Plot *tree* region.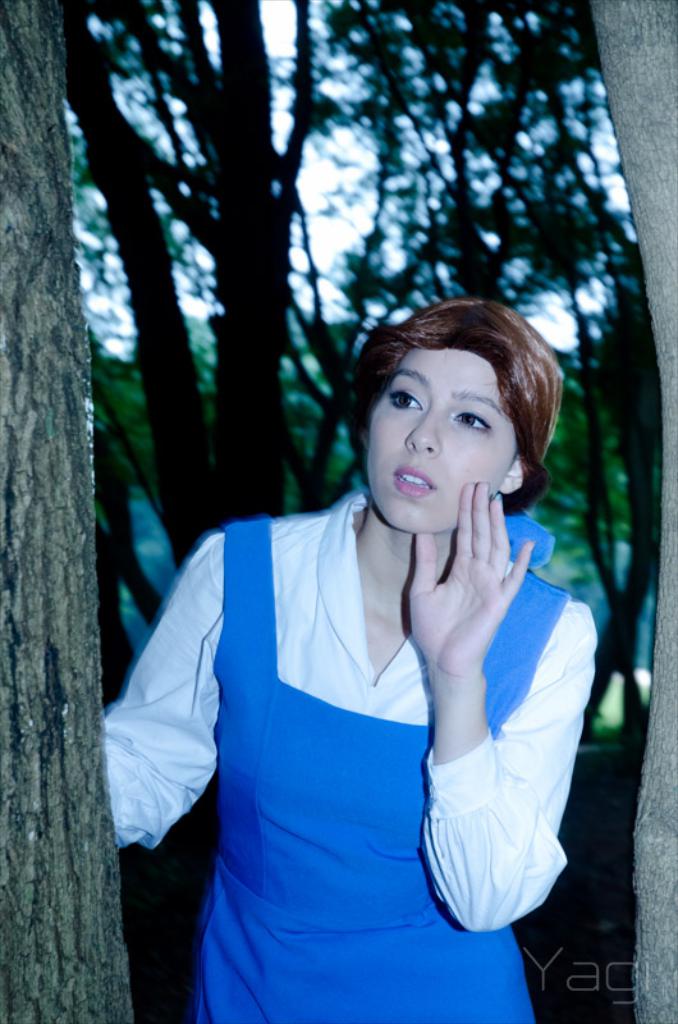
Plotted at [587, 0, 677, 1023].
